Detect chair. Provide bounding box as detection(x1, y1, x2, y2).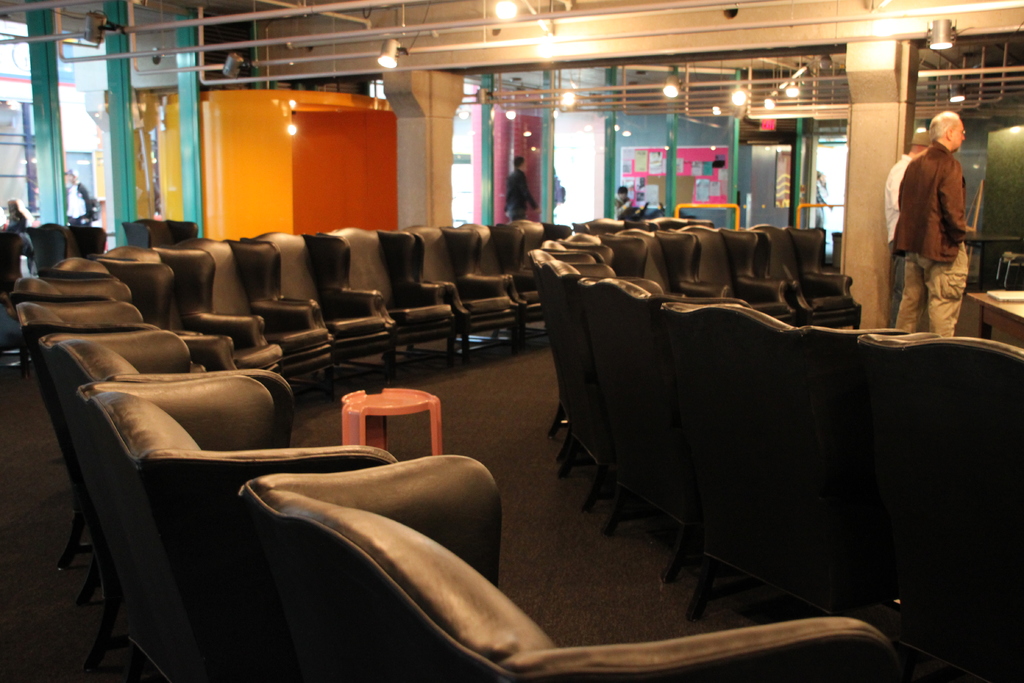
detection(609, 226, 726, 299).
